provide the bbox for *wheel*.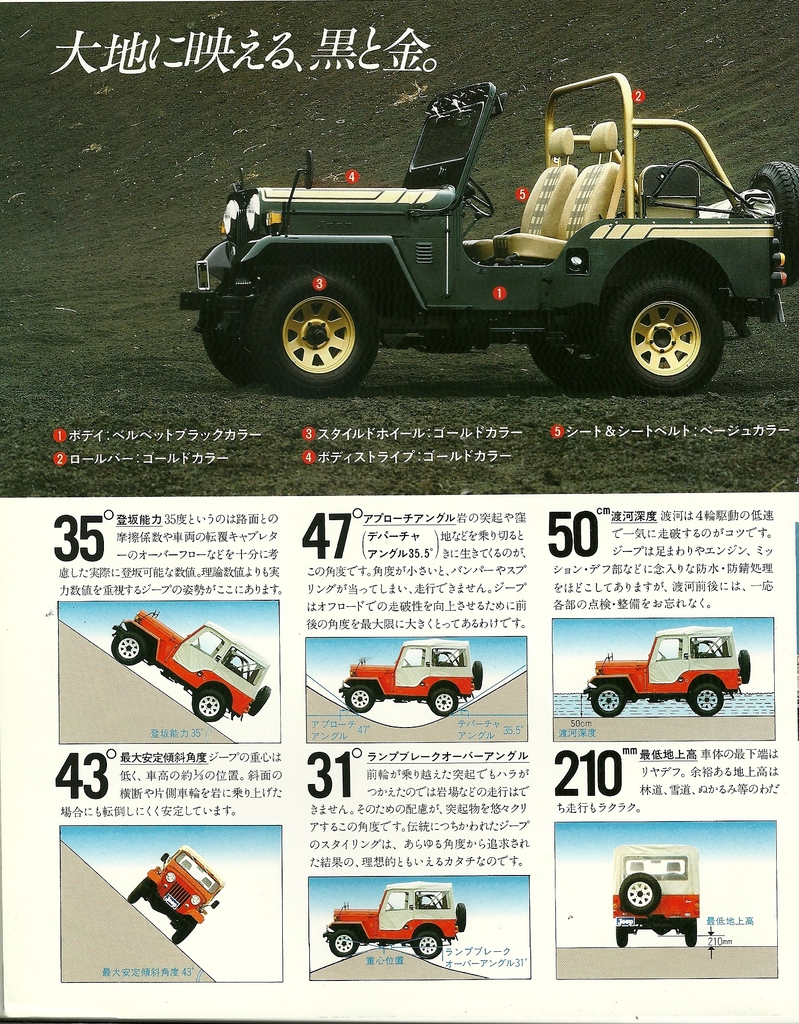
l=746, t=164, r=798, b=283.
